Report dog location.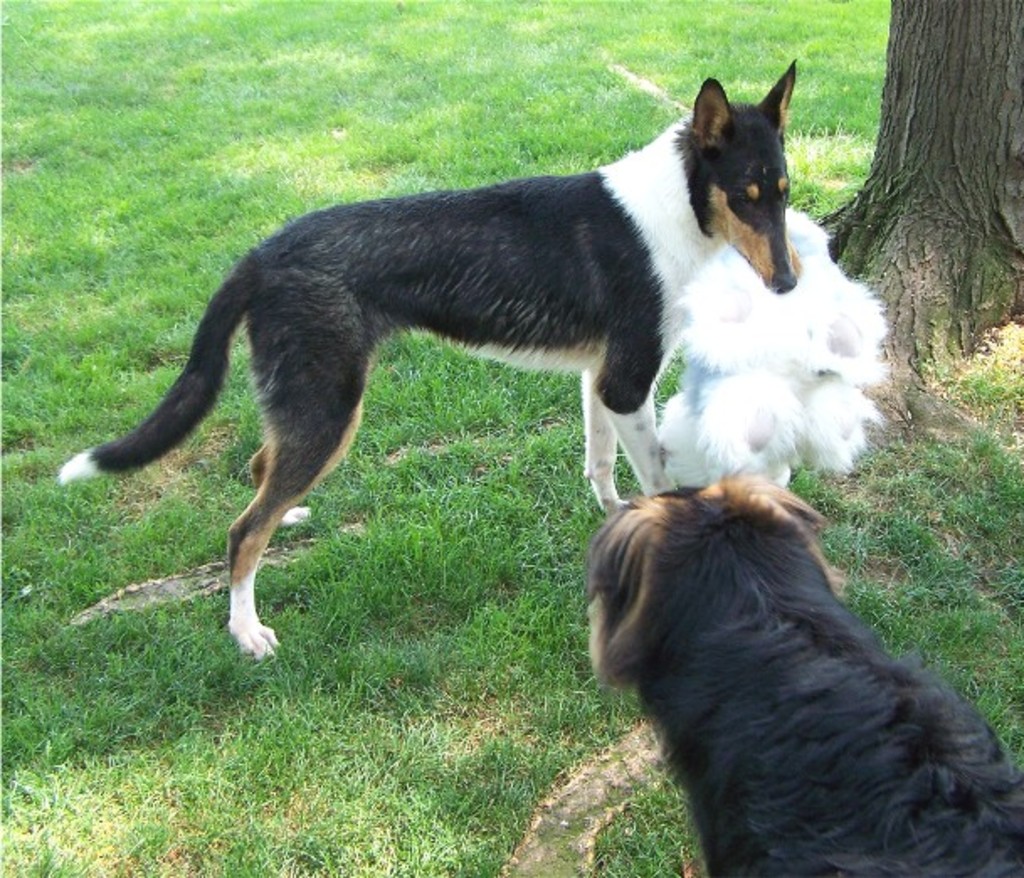
Report: locate(55, 61, 800, 666).
